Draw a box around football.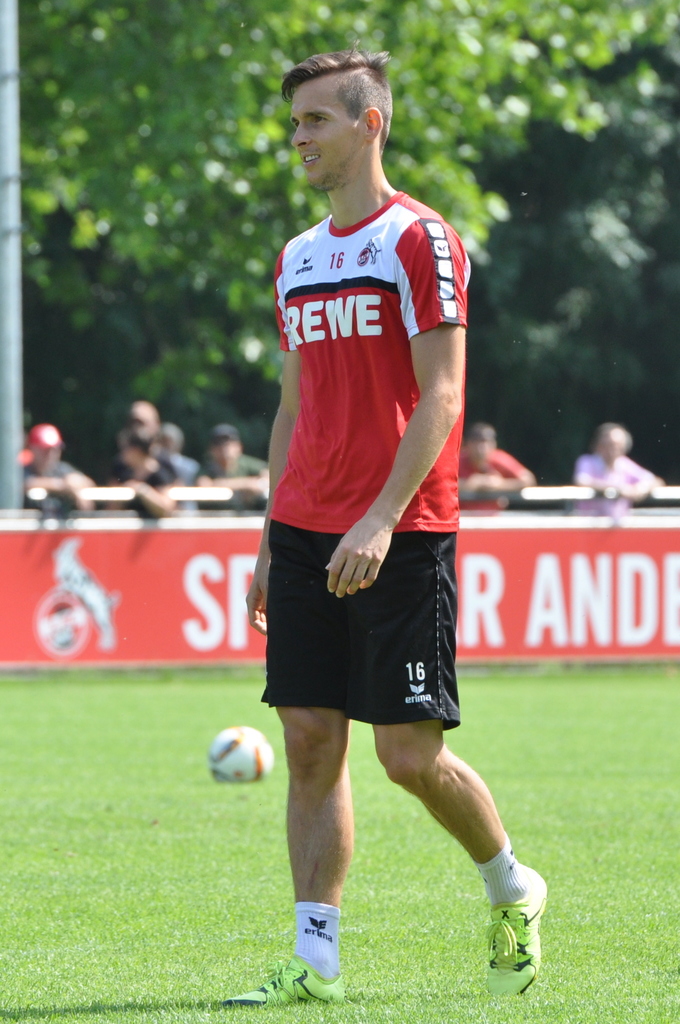
(x1=210, y1=722, x2=269, y2=792).
